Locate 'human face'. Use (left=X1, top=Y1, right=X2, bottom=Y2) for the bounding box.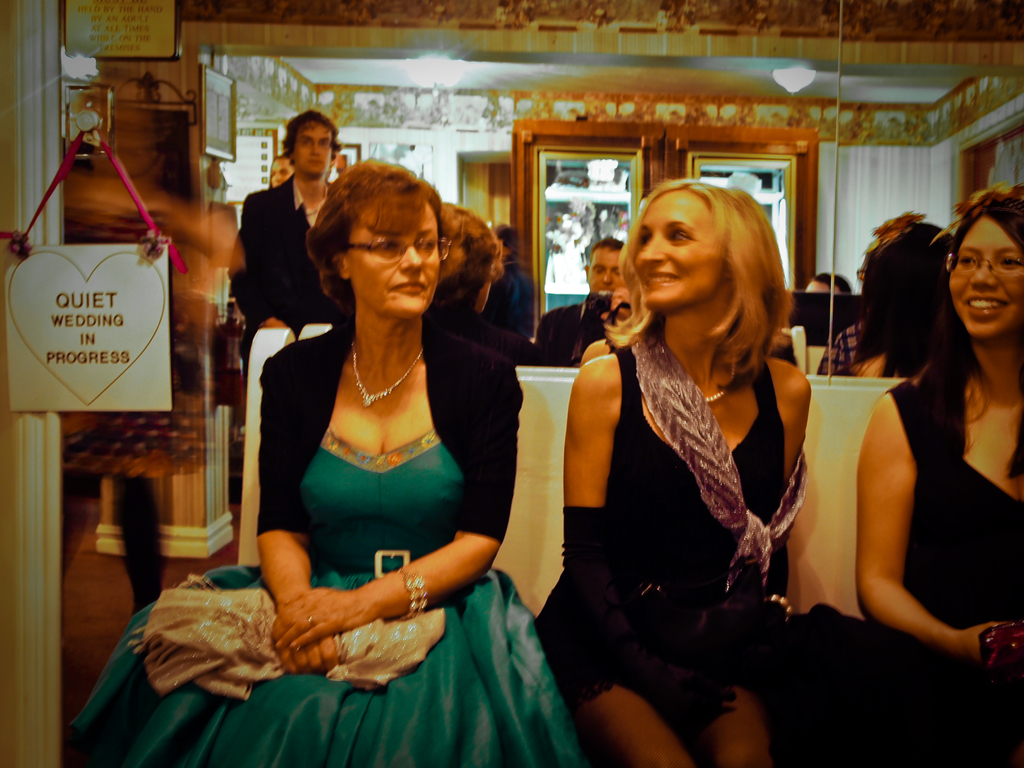
(left=344, top=200, right=442, bottom=312).
